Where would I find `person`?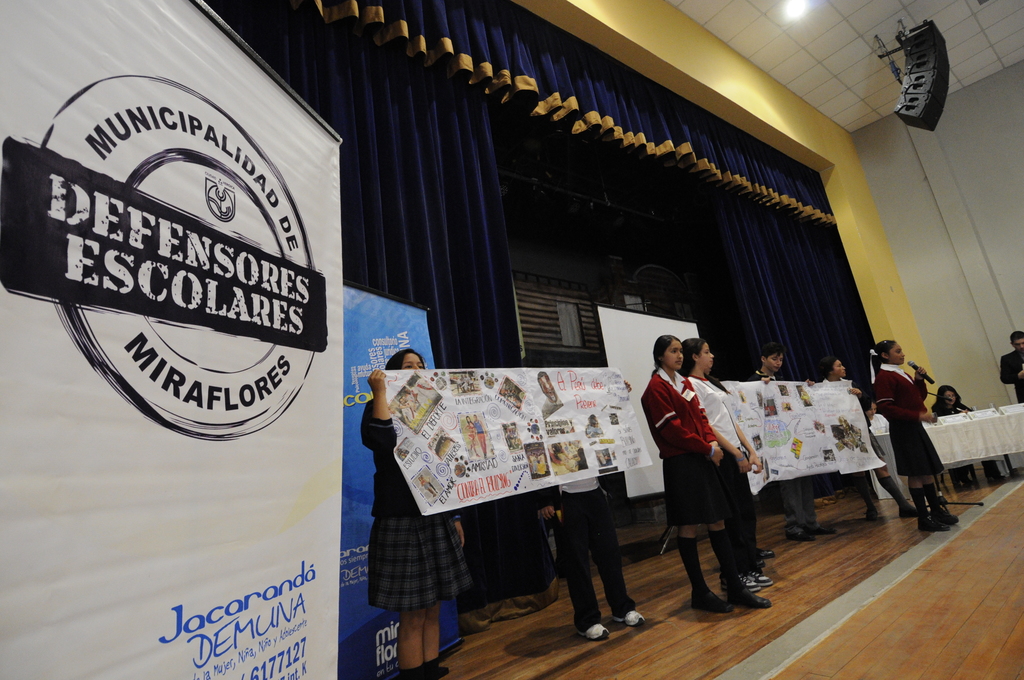
At (999,323,1023,394).
